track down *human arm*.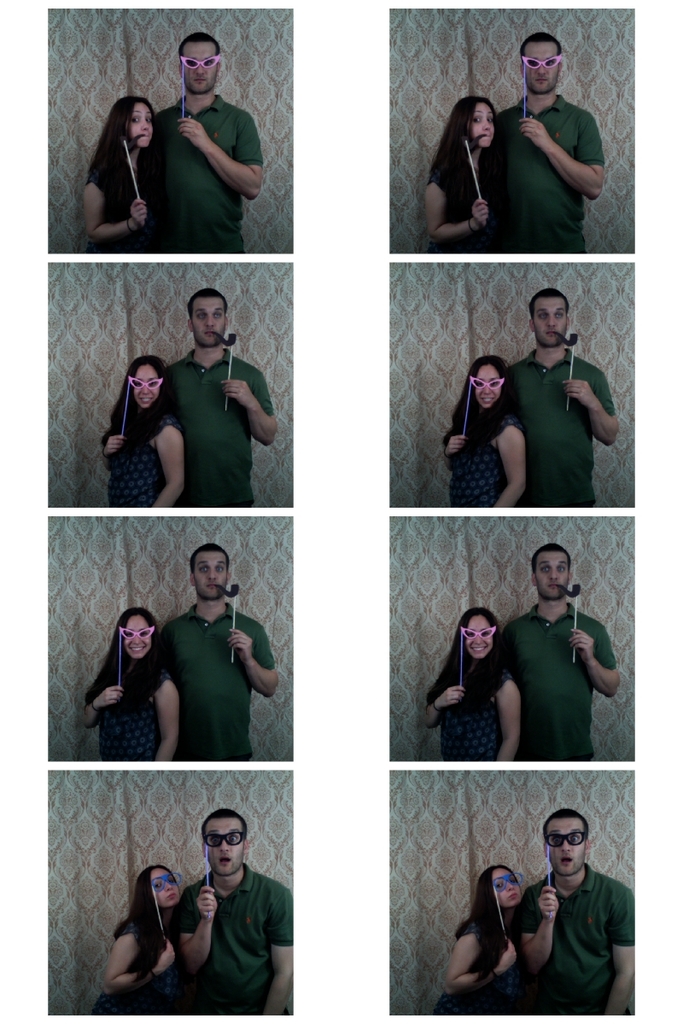
Tracked to <region>522, 103, 610, 195</region>.
